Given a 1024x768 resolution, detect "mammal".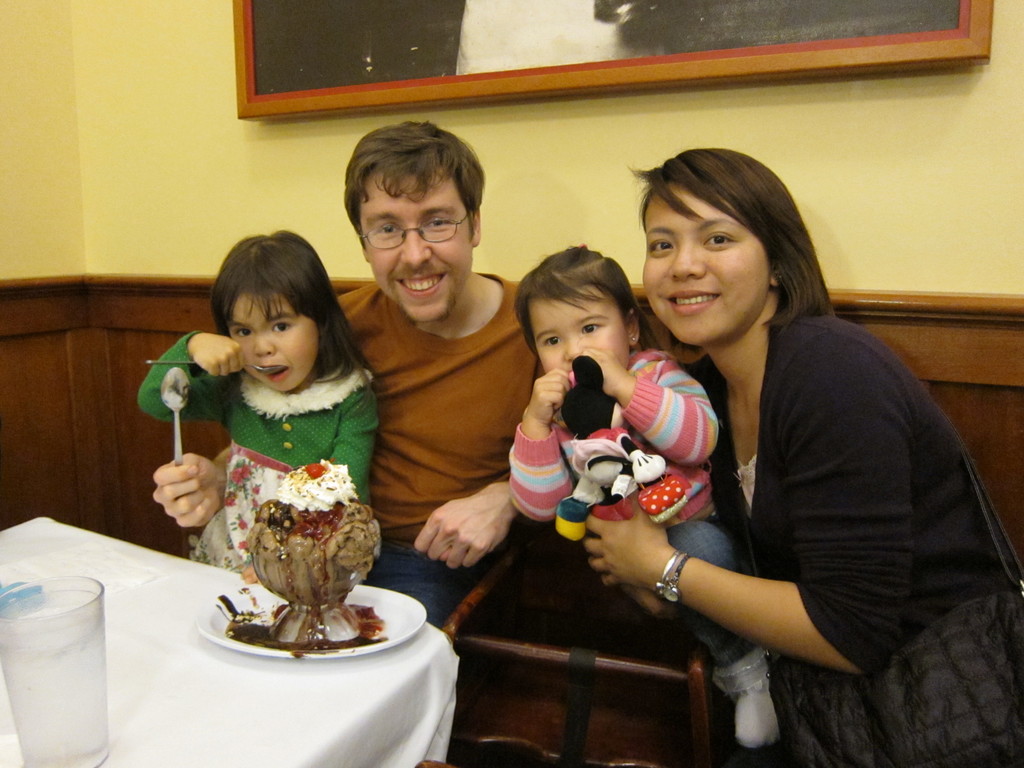
pyautogui.locateOnScreen(152, 116, 532, 621).
